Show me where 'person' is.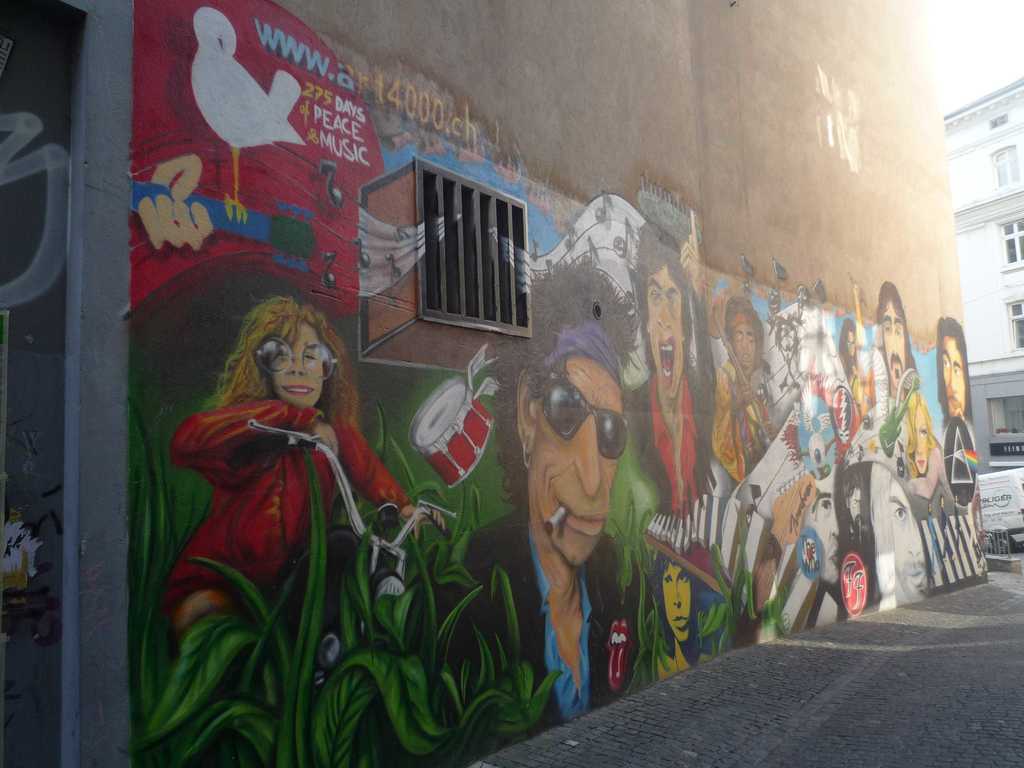
'person' is at box=[838, 463, 858, 553].
